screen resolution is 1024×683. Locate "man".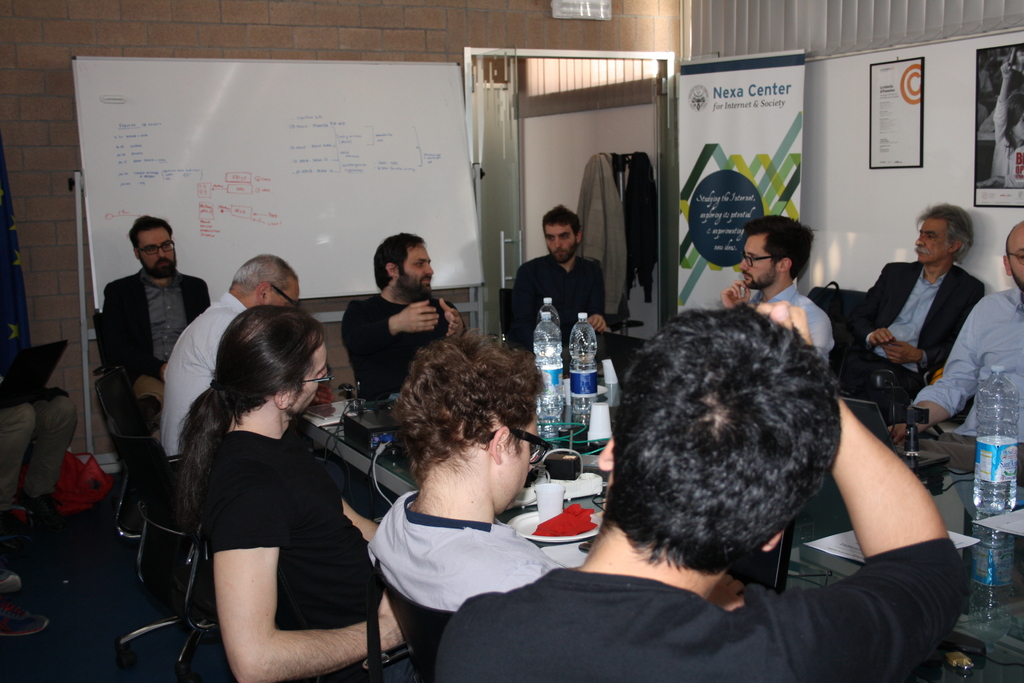
160,248,304,531.
